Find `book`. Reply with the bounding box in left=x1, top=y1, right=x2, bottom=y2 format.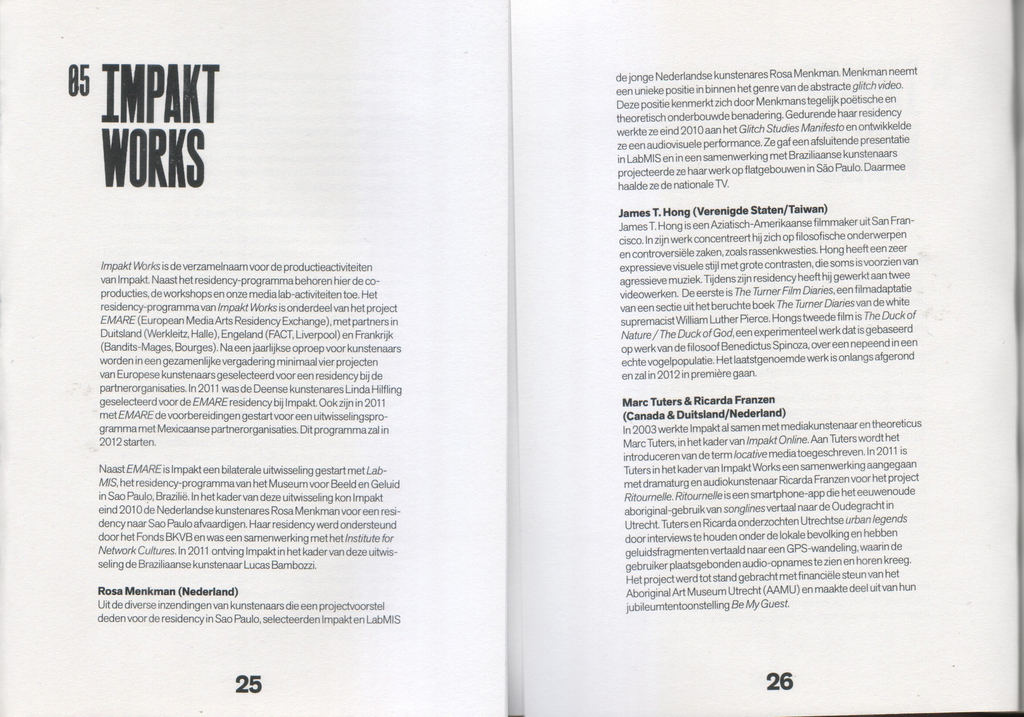
left=39, top=0, right=984, bottom=696.
